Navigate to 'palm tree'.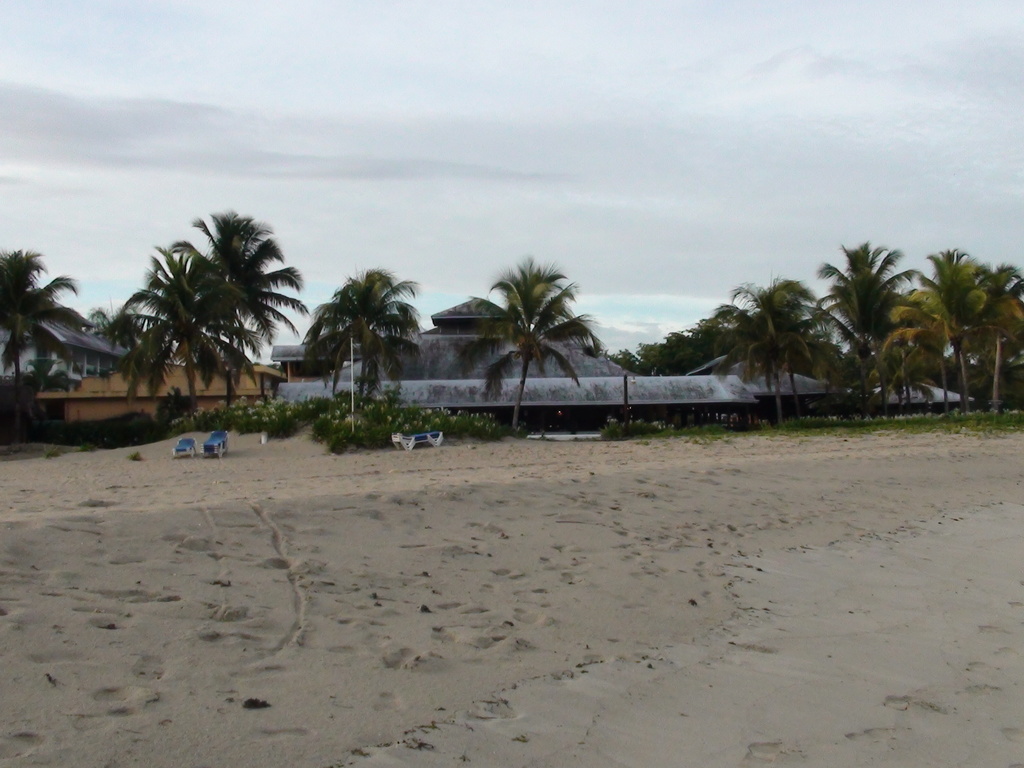
Navigation target: {"left": 477, "top": 255, "right": 629, "bottom": 428}.
